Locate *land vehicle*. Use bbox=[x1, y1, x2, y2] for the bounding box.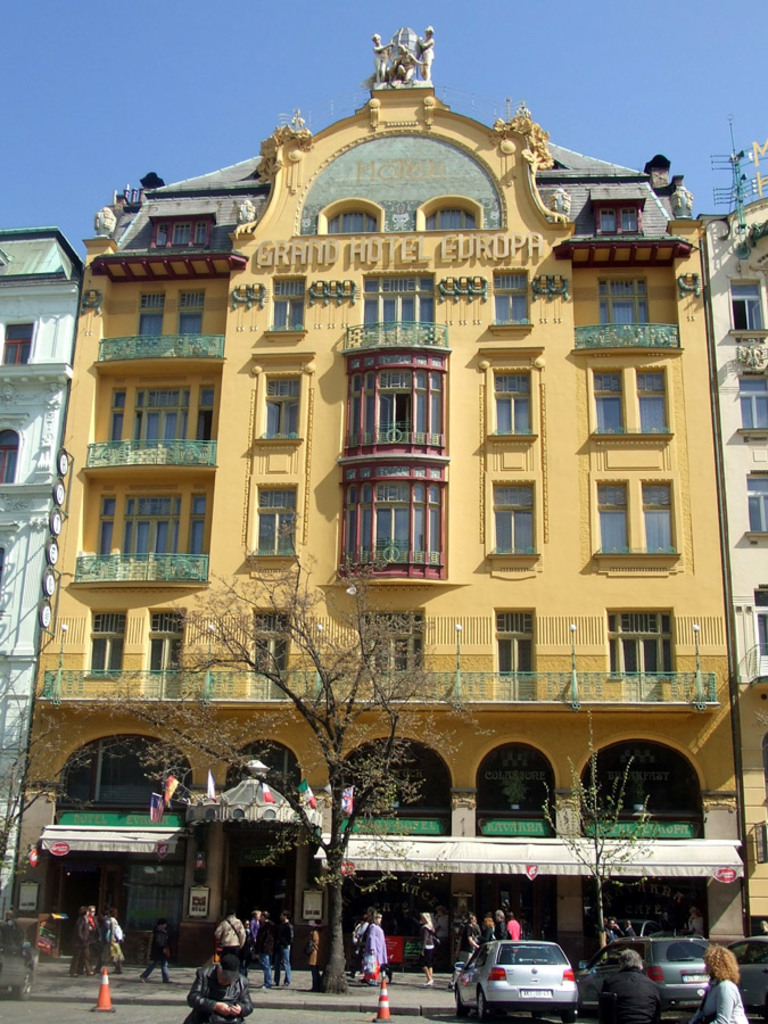
bbox=[462, 938, 591, 1001].
